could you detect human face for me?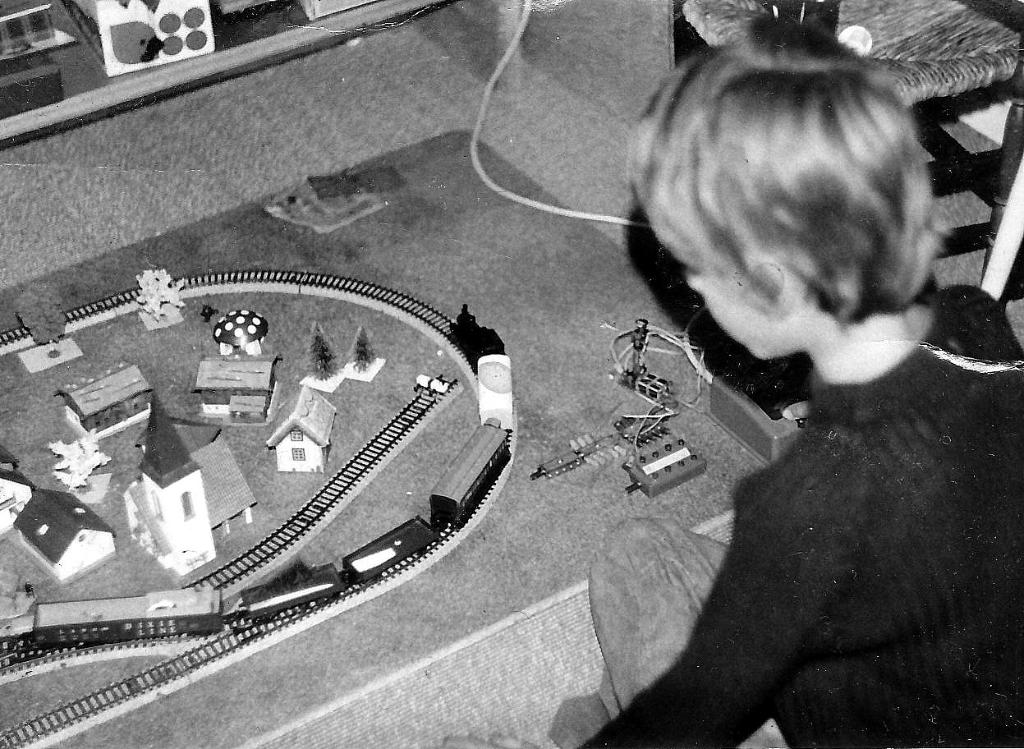
Detection result: box(678, 251, 805, 358).
